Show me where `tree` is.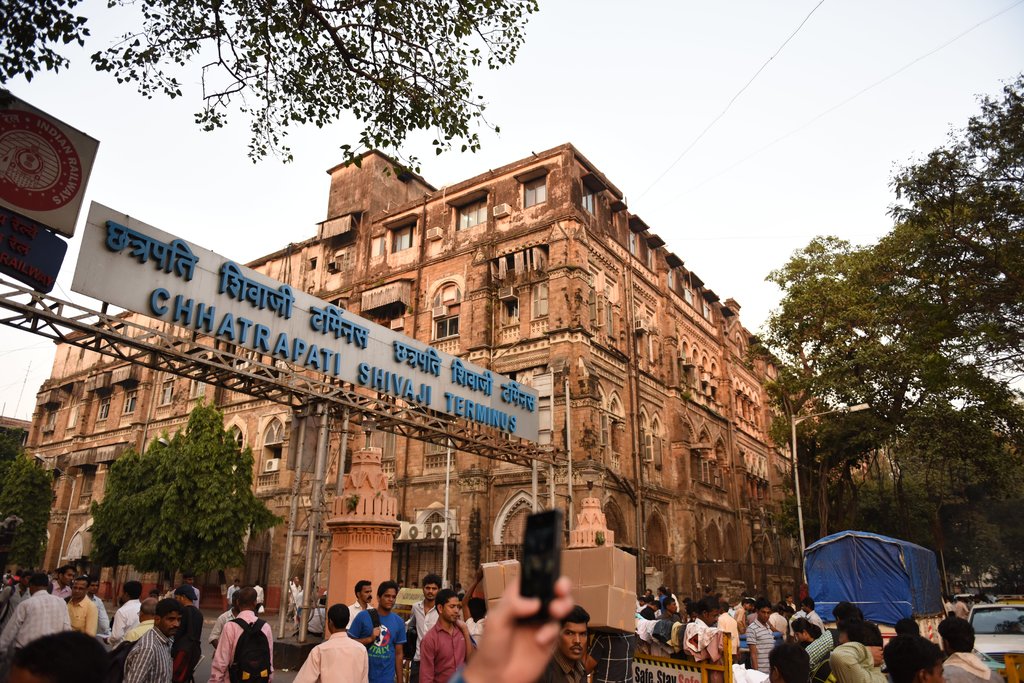
`tree` is at 94/408/271/596.
